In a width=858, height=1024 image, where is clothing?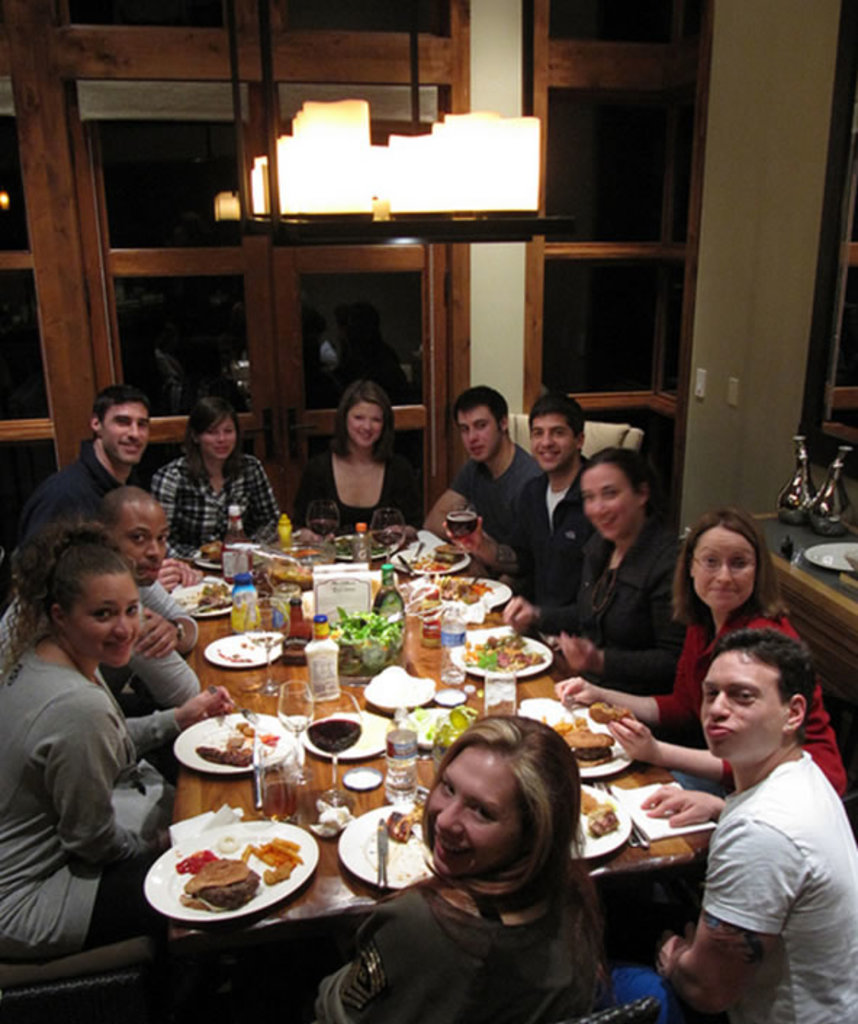
16/446/120/550.
